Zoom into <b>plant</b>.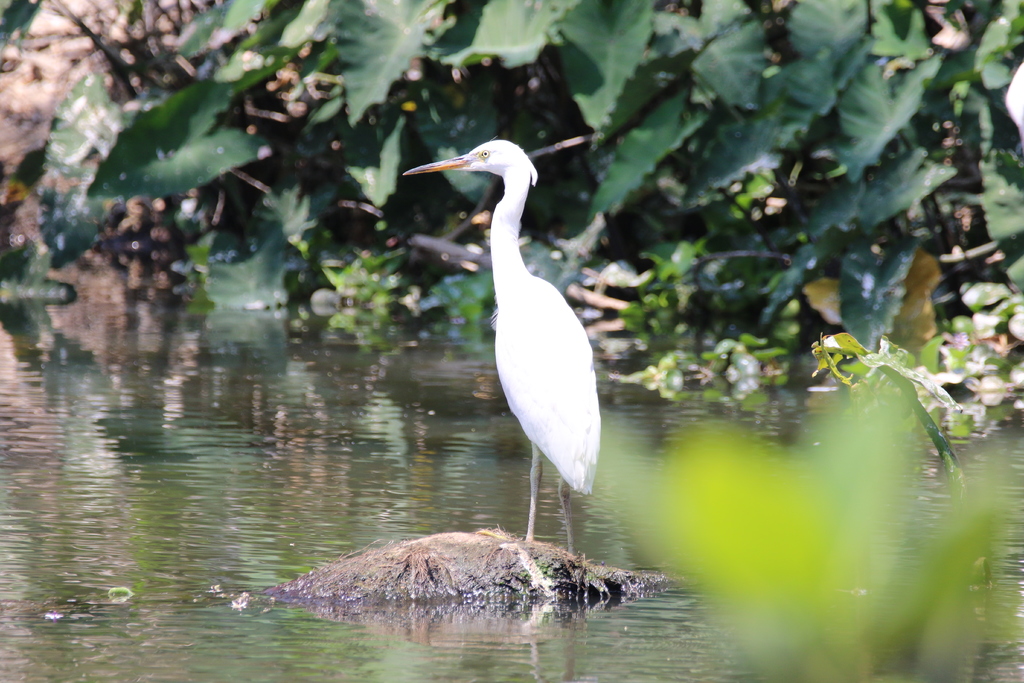
Zoom target: {"x1": 585, "y1": 323, "x2": 999, "y2": 682}.
